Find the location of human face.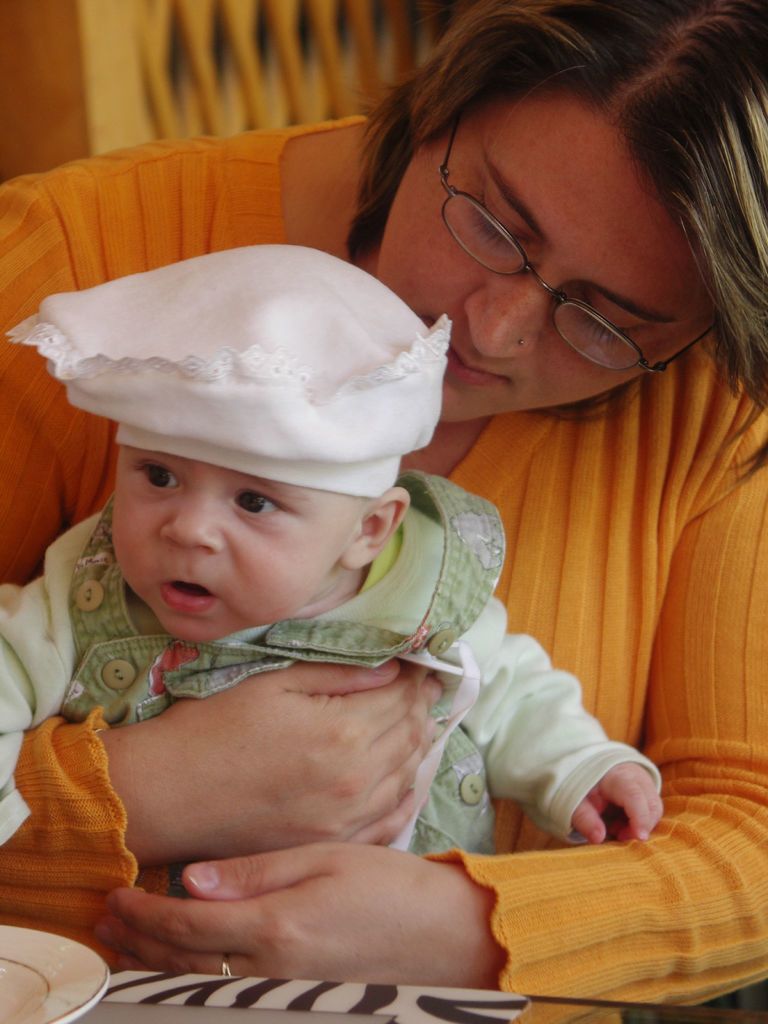
Location: <box>374,97,716,421</box>.
